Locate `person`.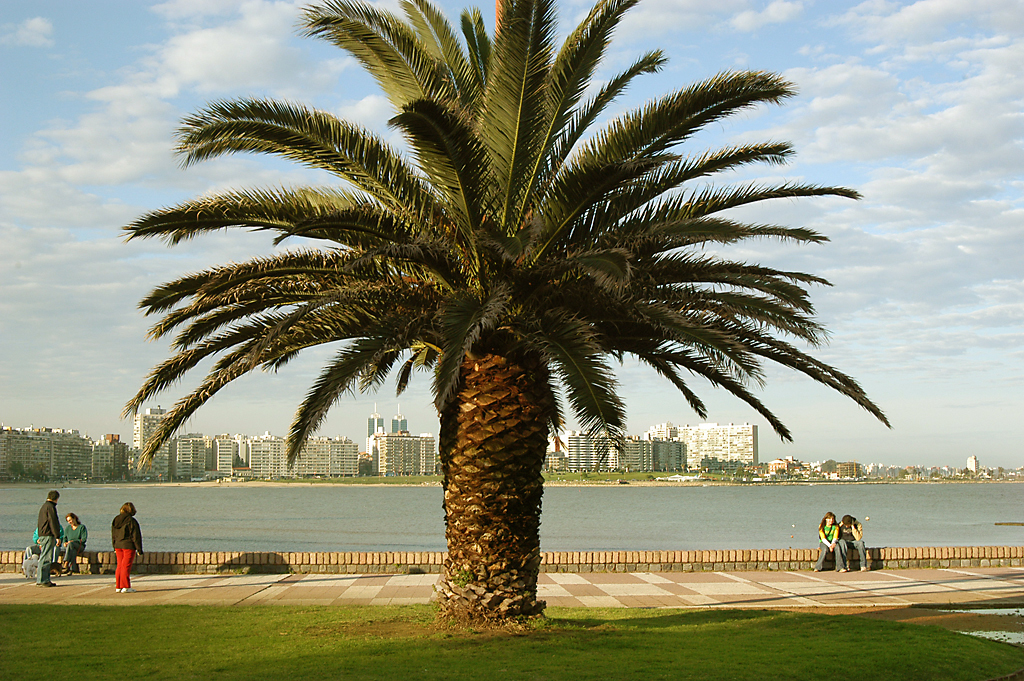
Bounding box: BBox(836, 519, 861, 572).
